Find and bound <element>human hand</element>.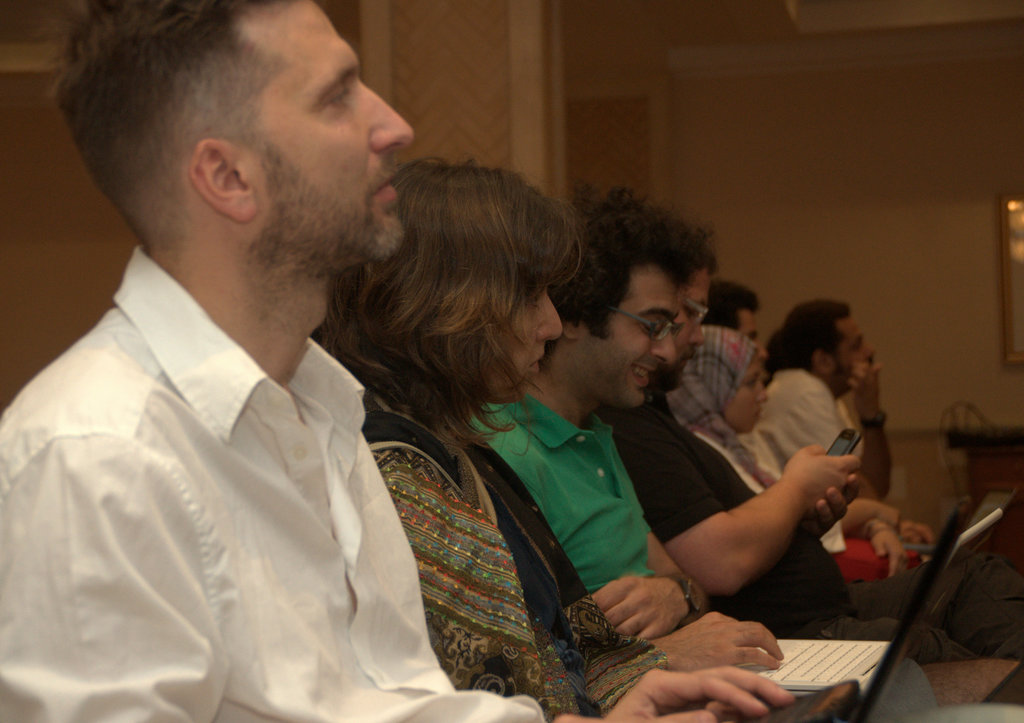
Bound: [left=900, top=522, right=931, bottom=546].
